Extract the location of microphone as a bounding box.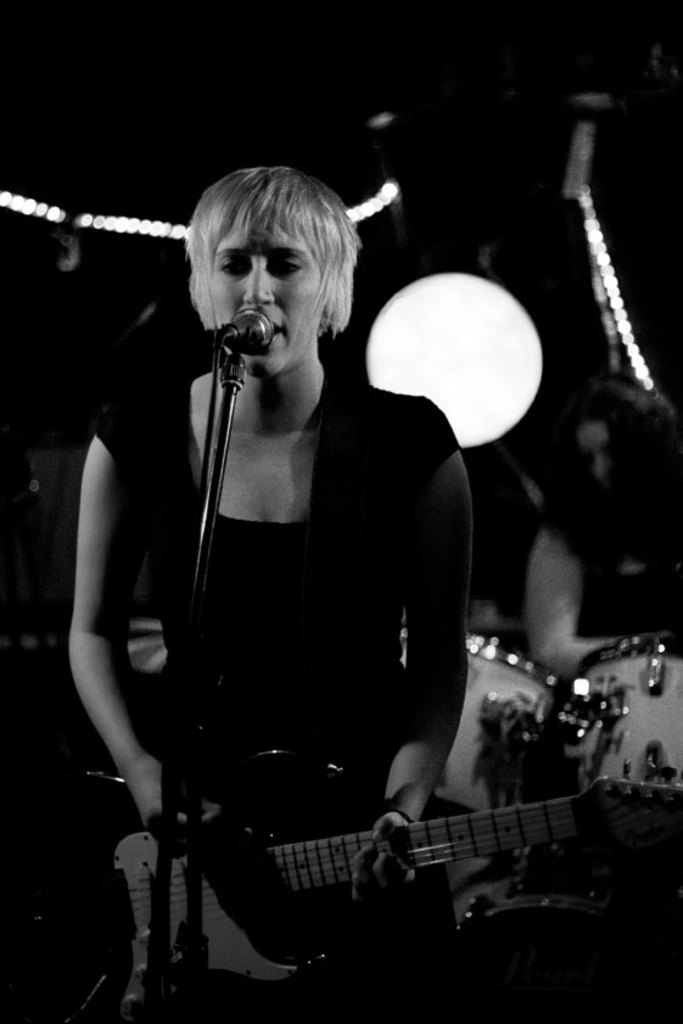
crop(212, 306, 271, 351).
